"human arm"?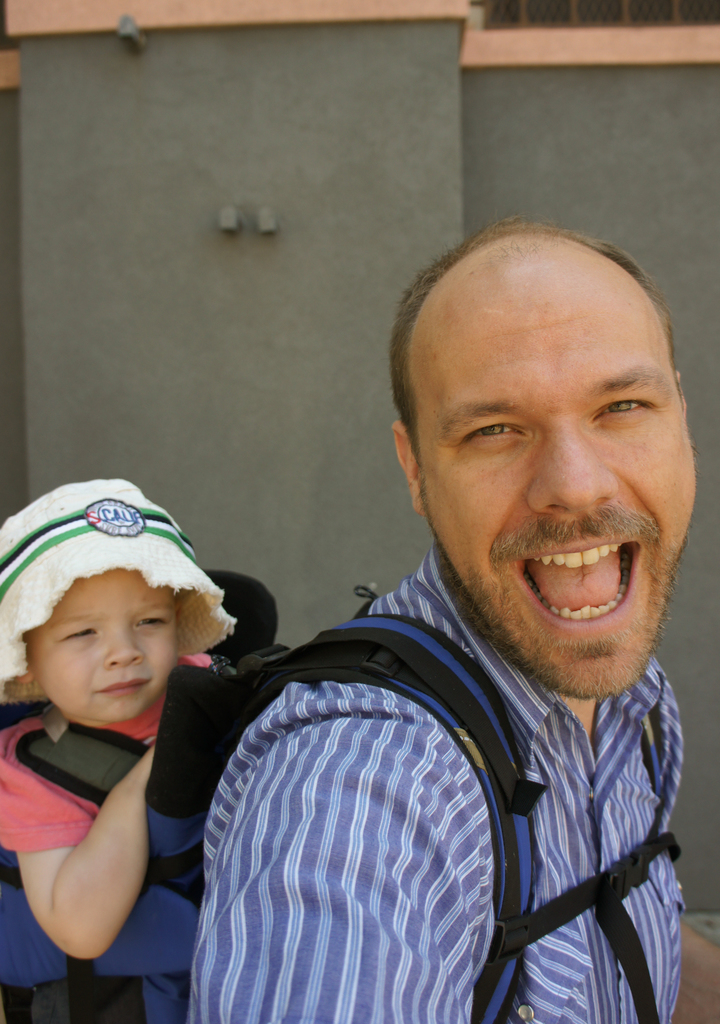
select_region(22, 714, 163, 970)
